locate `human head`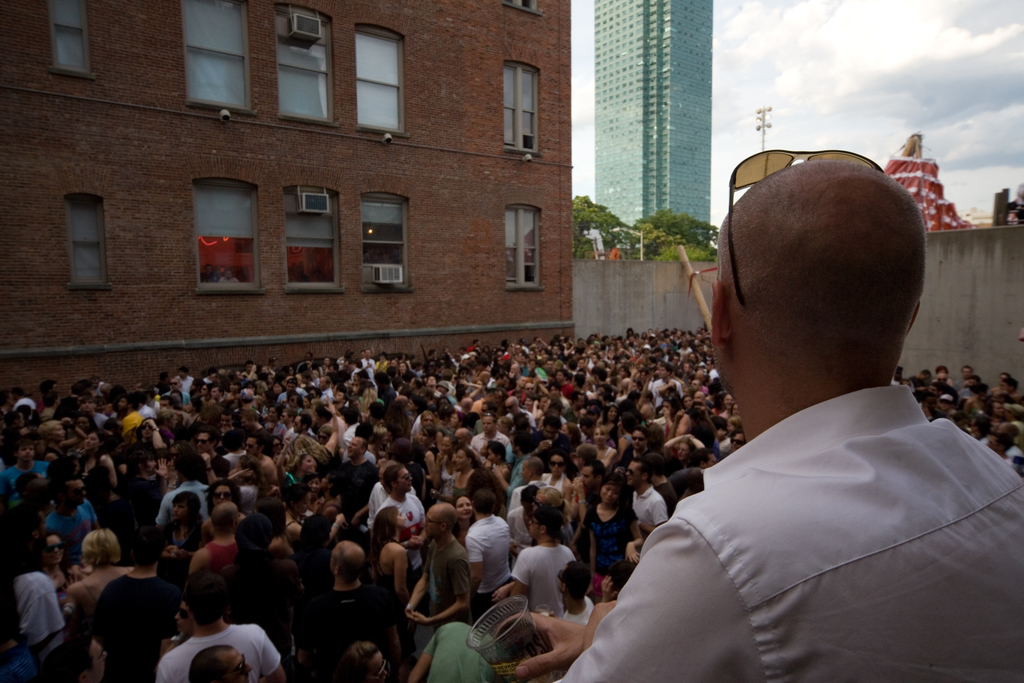
(703,151,945,432)
